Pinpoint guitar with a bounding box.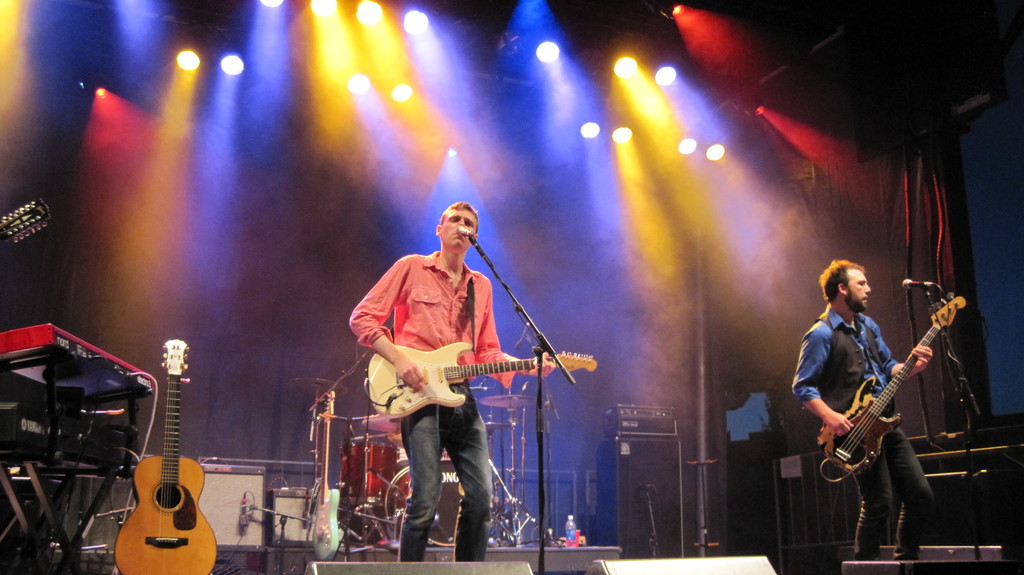
region(367, 341, 600, 419).
